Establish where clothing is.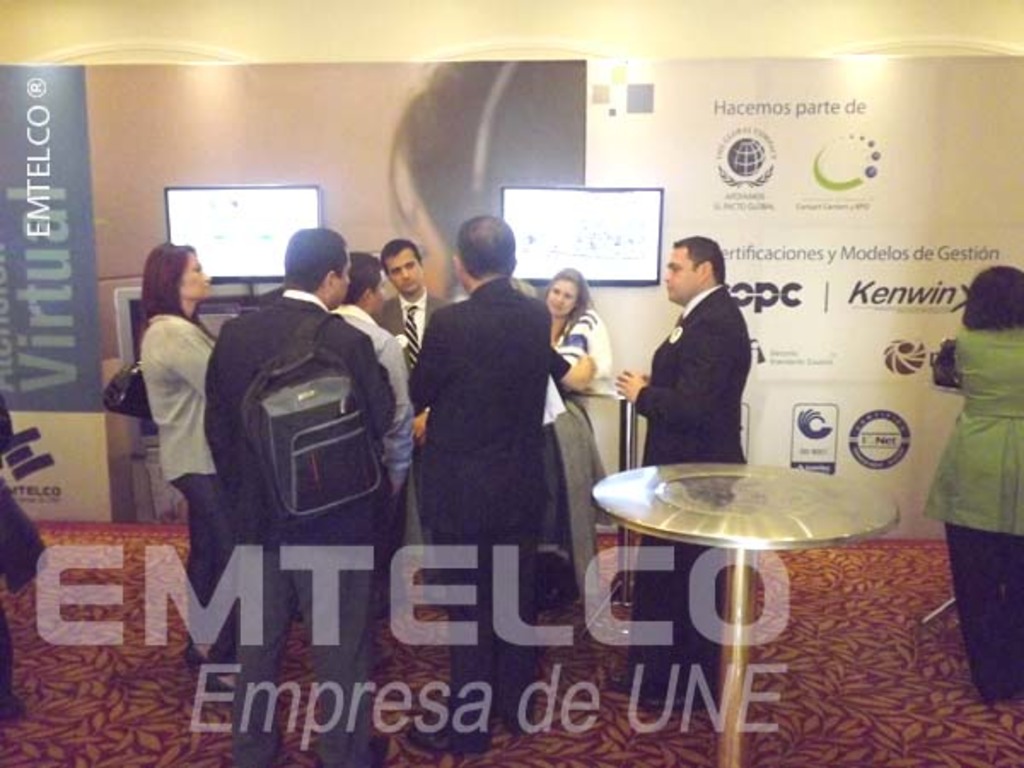
Established at (633,282,753,689).
